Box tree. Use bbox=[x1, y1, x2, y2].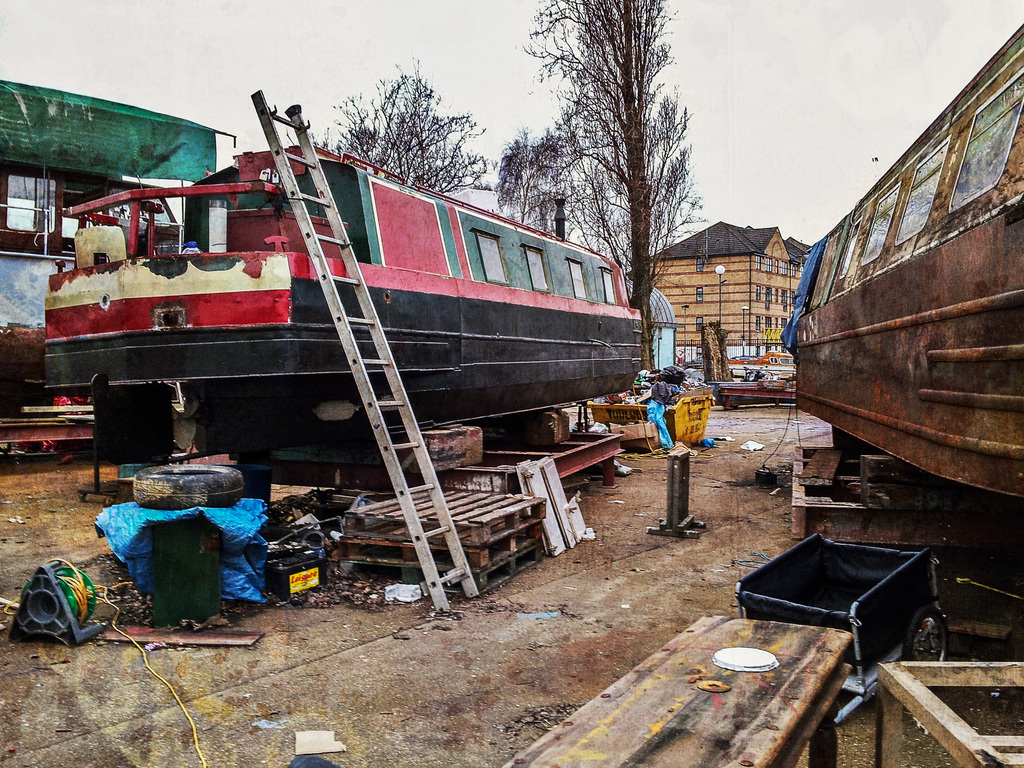
bbox=[280, 58, 505, 209].
